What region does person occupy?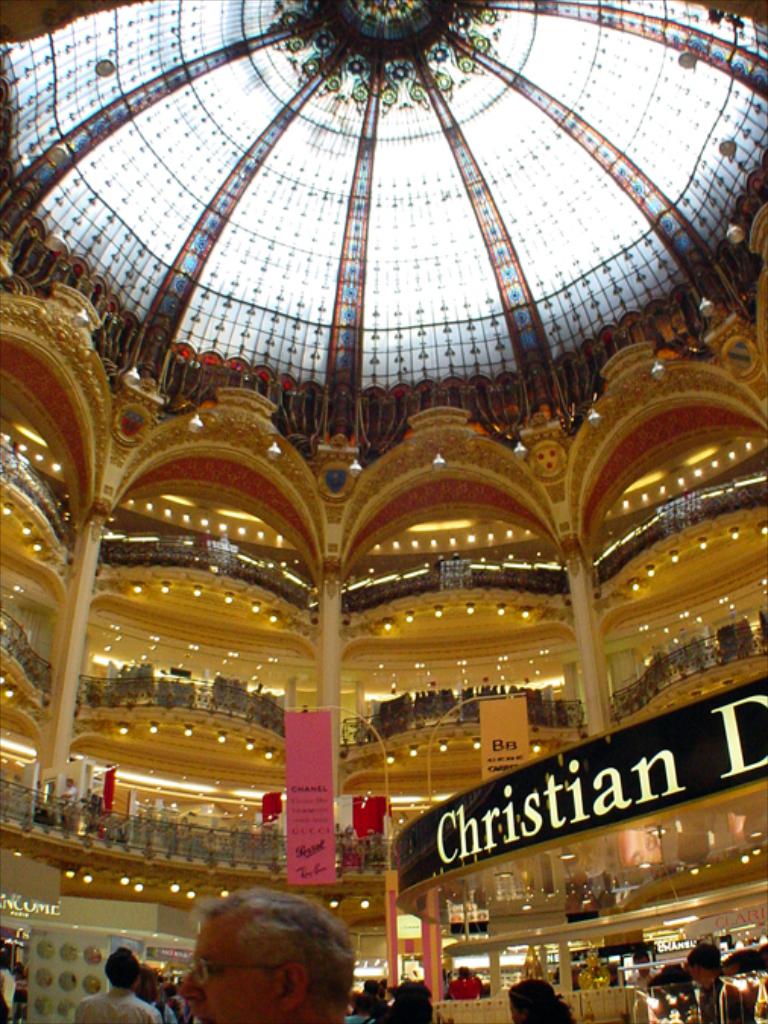
select_region(74, 947, 155, 1022).
